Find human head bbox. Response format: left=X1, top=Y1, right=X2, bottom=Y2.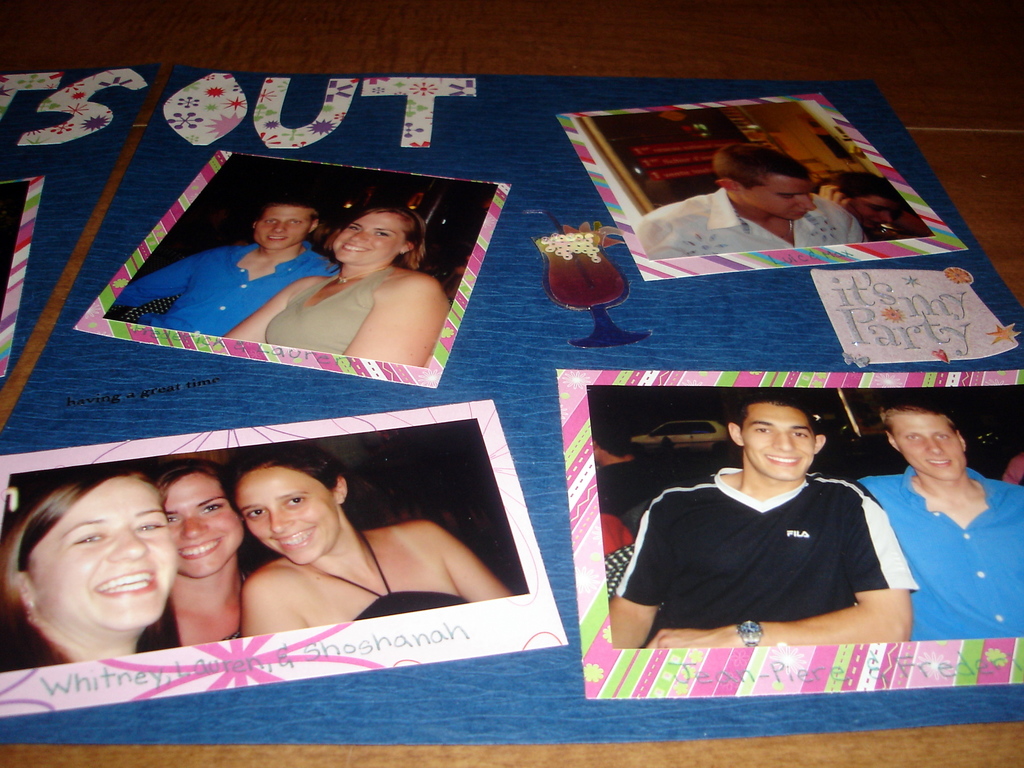
left=248, top=197, right=318, bottom=254.
